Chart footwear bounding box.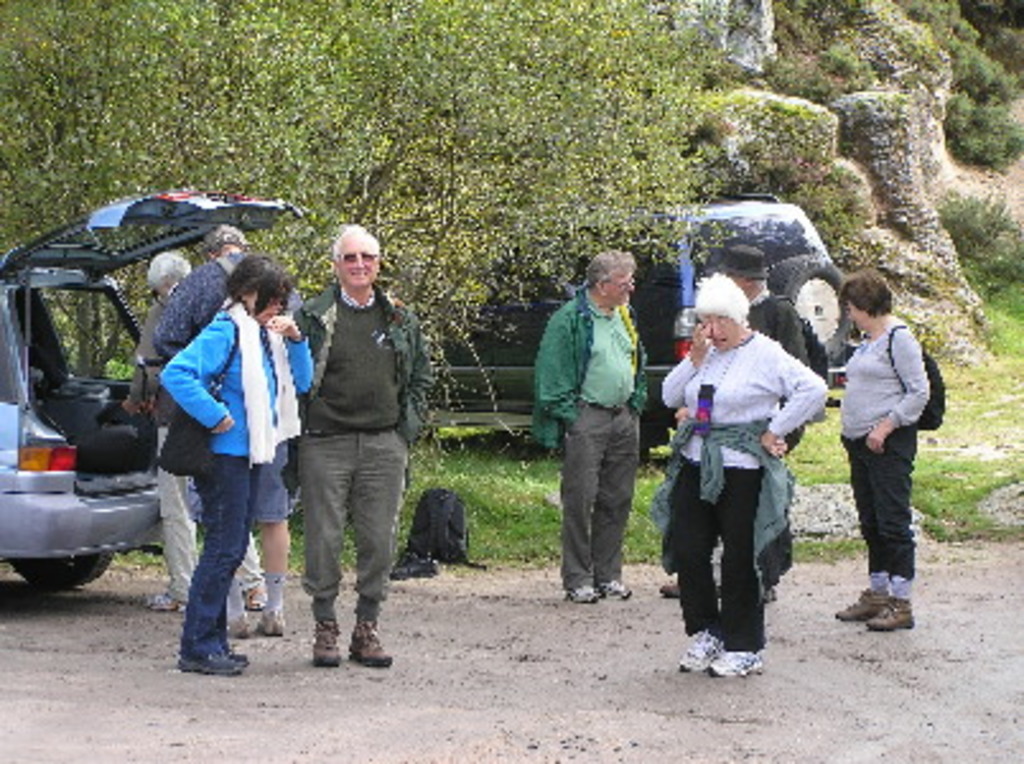
Charted: 206, 644, 245, 665.
